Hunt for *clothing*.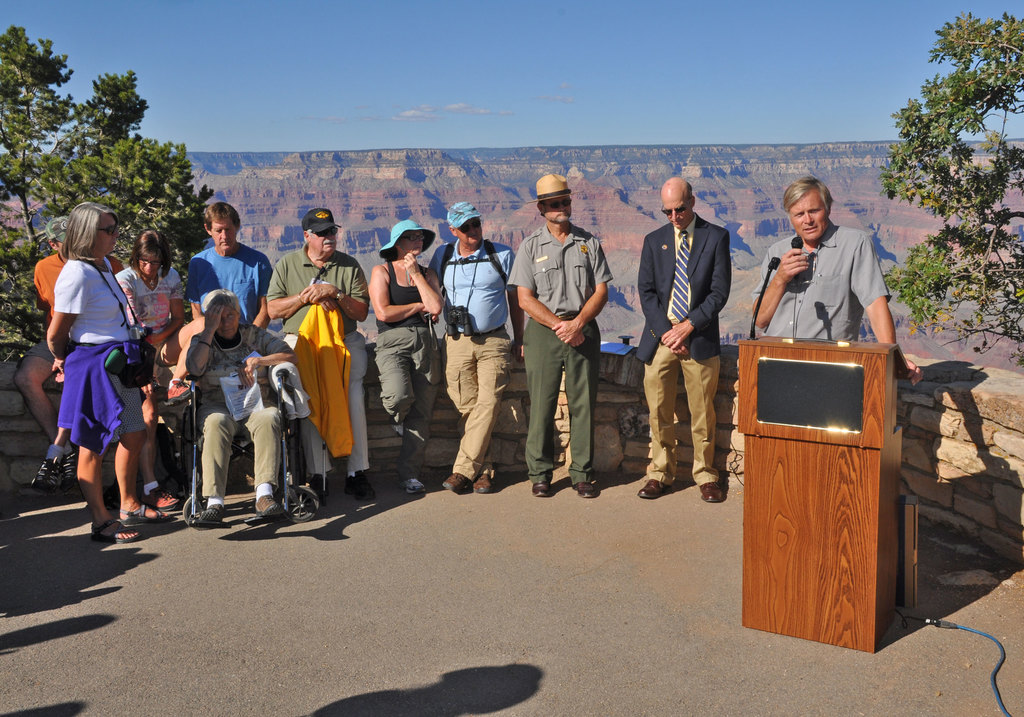
Hunted down at [116,264,186,367].
